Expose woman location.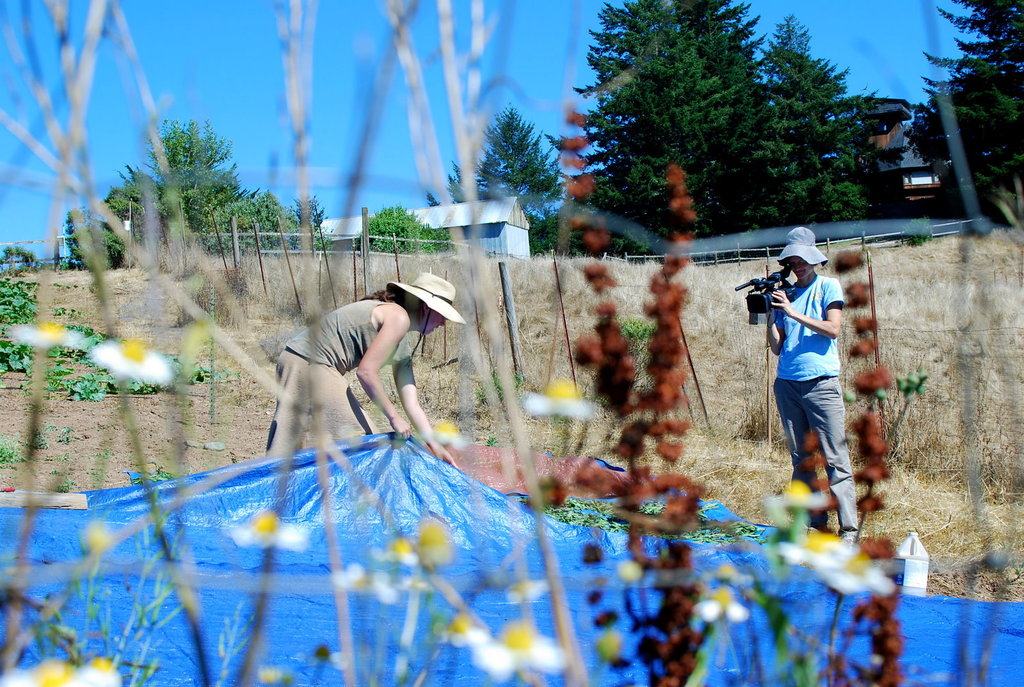
Exposed at x1=257, y1=258, x2=460, y2=473.
